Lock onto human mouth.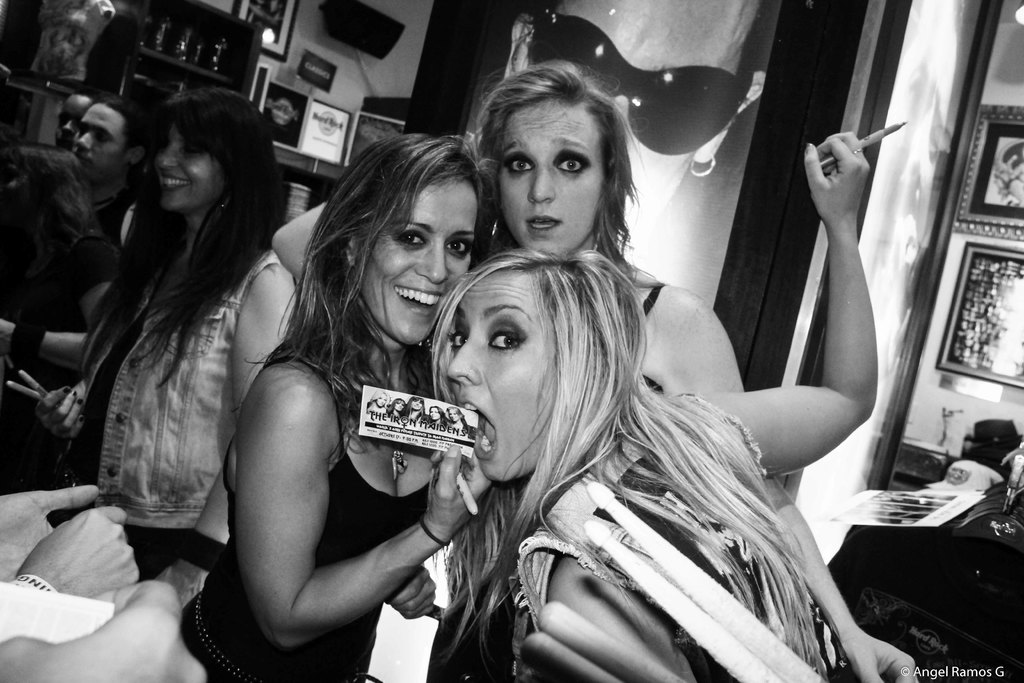
Locked: <box>528,211,559,242</box>.
